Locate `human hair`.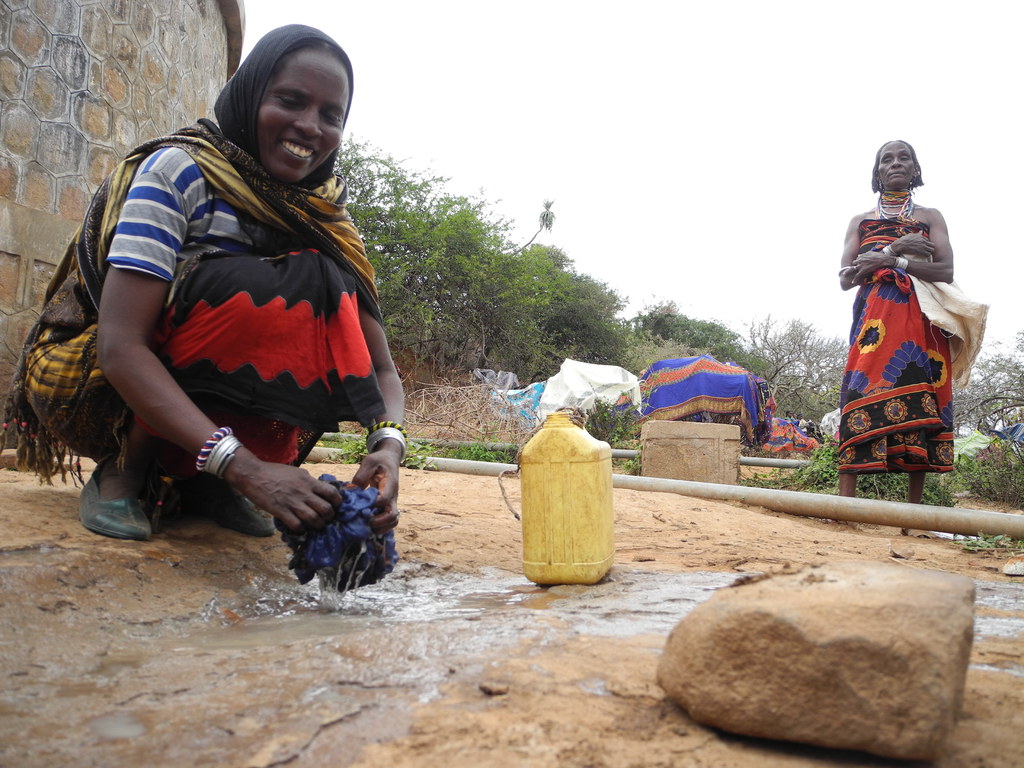
Bounding box: BBox(289, 37, 352, 85).
